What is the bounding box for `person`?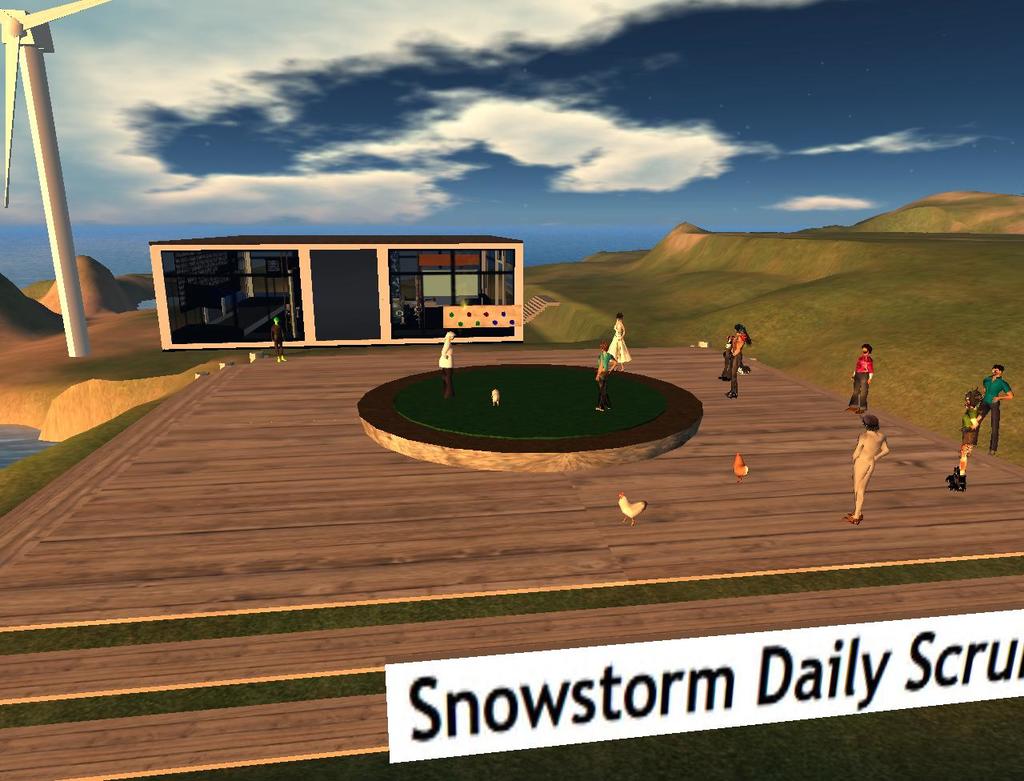
{"x1": 982, "y1": 366, "x2": 1008, "y2": 446}.
